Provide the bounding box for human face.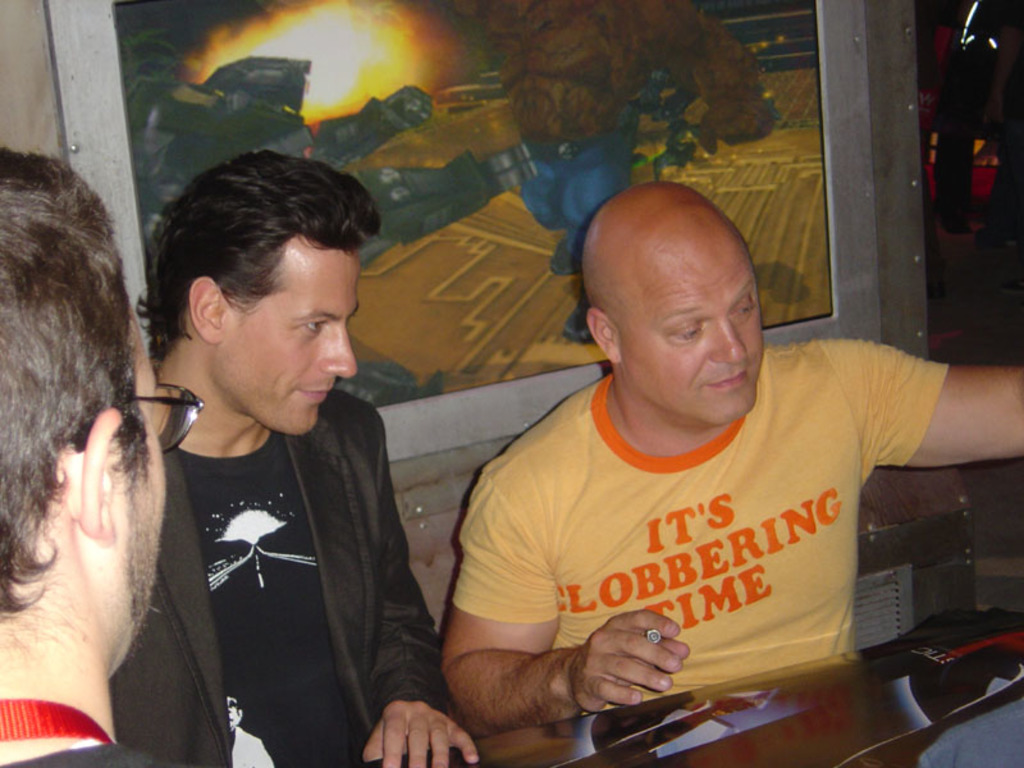
<bbox>628, 261, 764, 420</bbox>.
